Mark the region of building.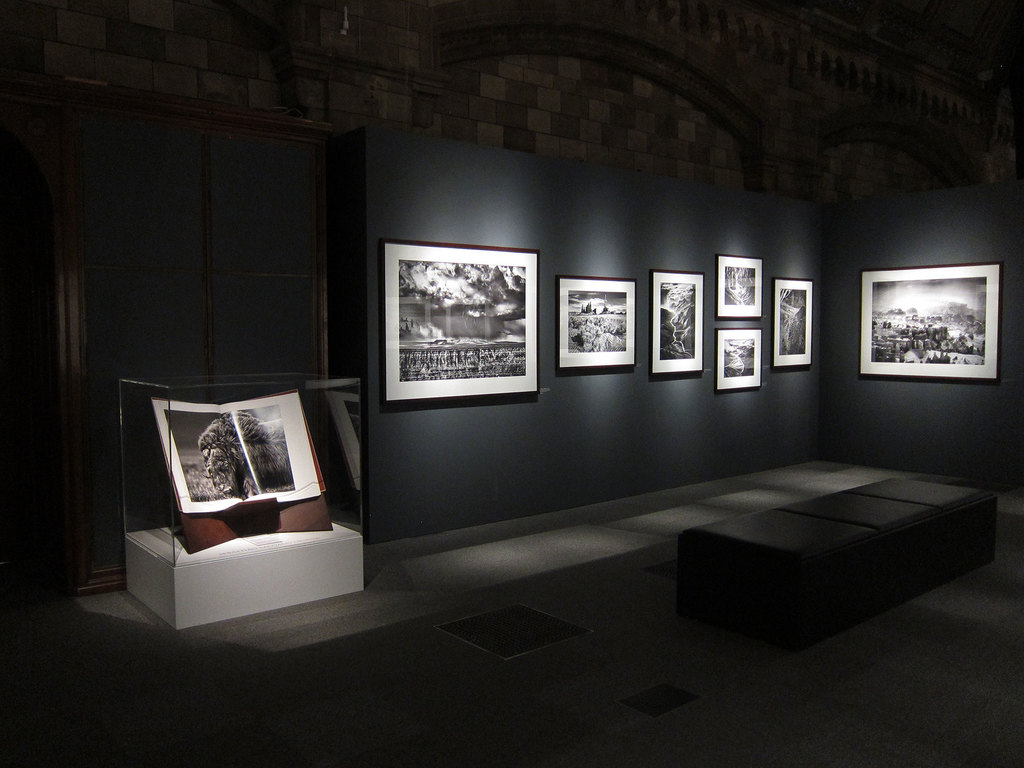
Region: box(0, 2, 1023, 767).
